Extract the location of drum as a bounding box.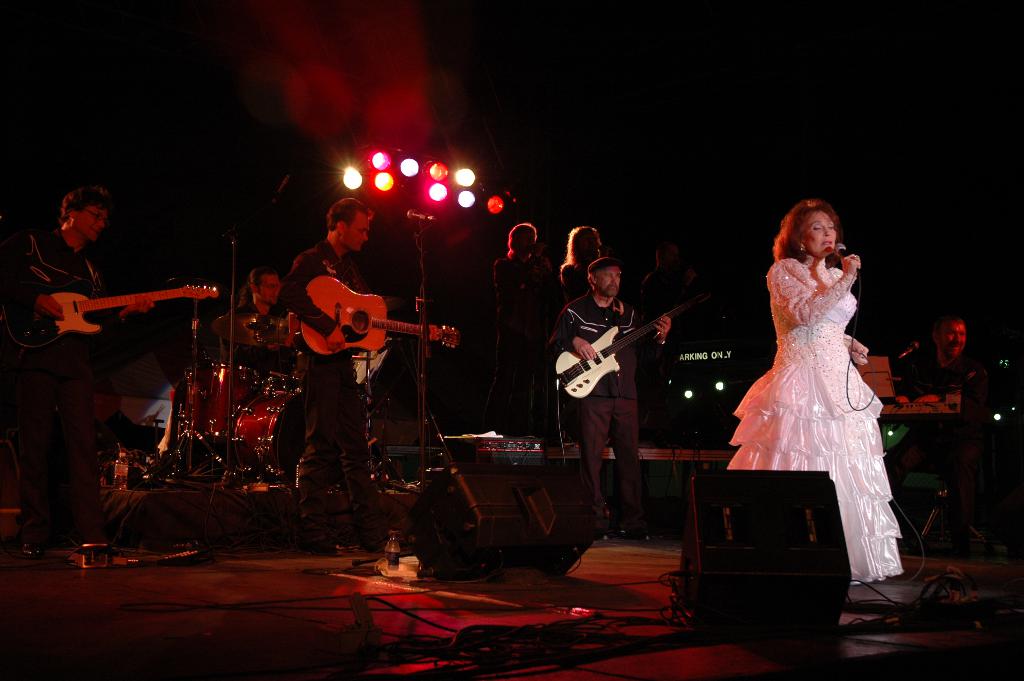
[232, 388, 305, 477].
